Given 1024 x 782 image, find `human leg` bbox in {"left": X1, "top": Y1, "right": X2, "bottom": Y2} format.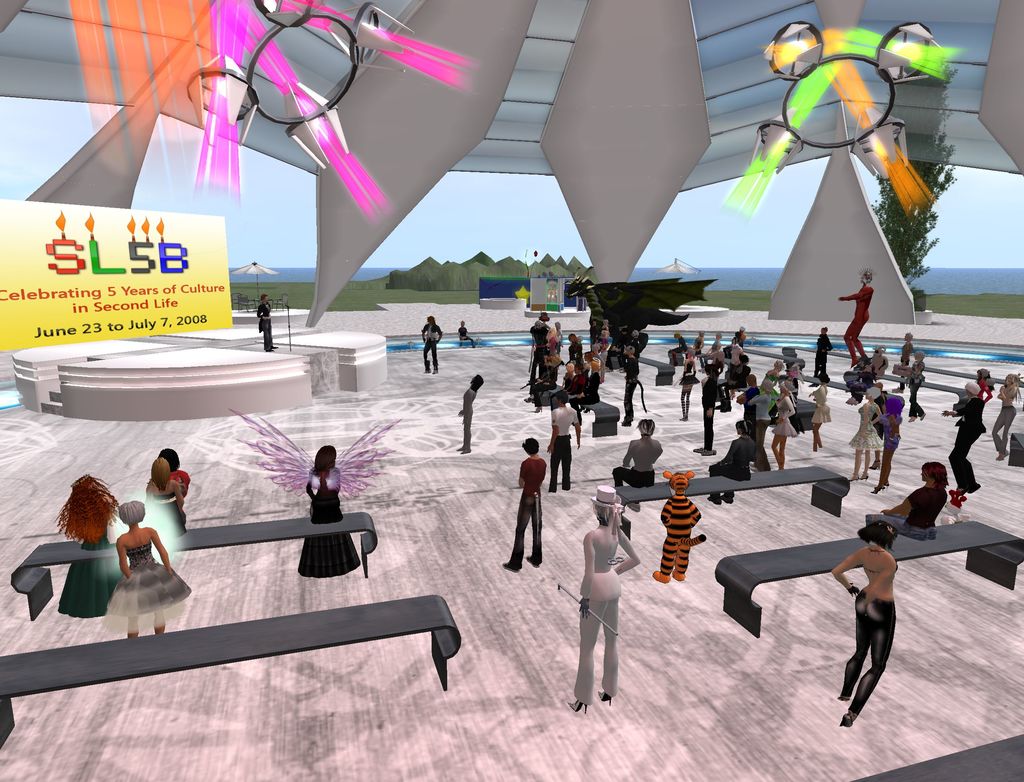
{"left": 433, "top": 339, "right": 440, "bottom": 376}.
